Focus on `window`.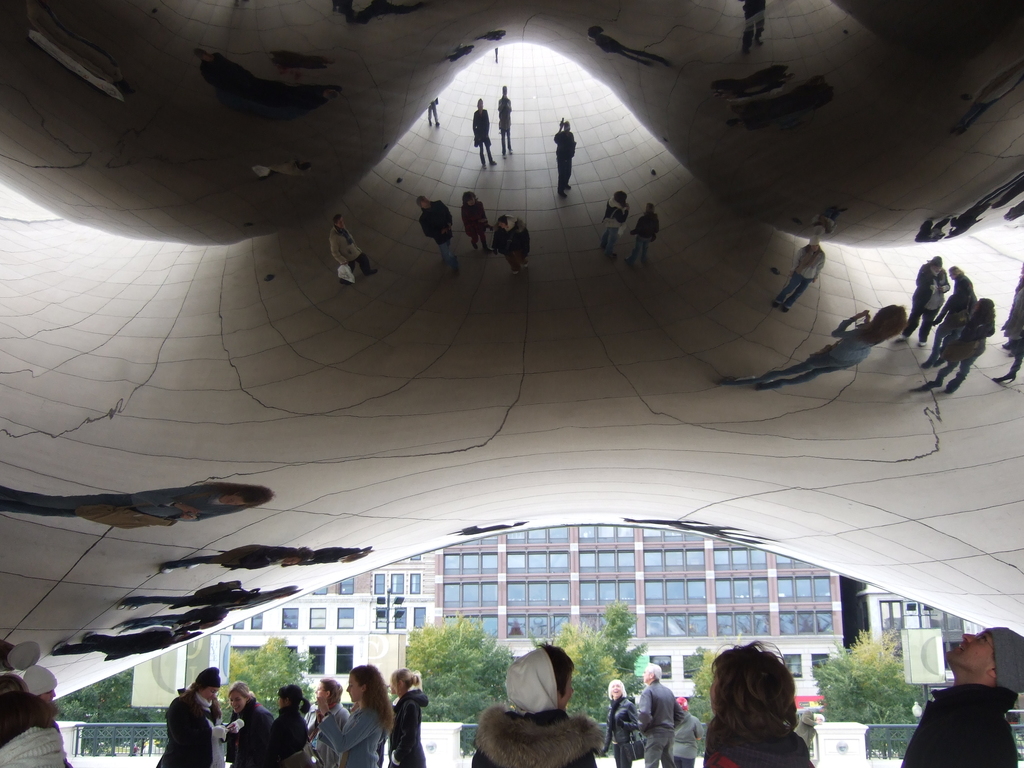
Focused at BBox(643, 548, 706, 573).
